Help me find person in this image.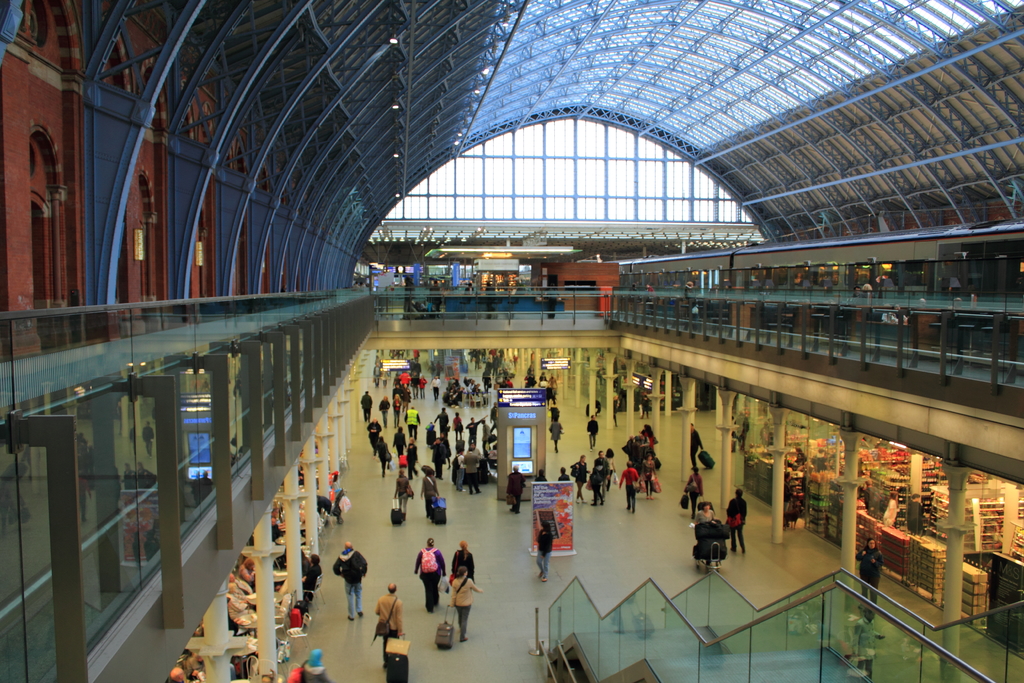
Found it: 421:472:435:518.
